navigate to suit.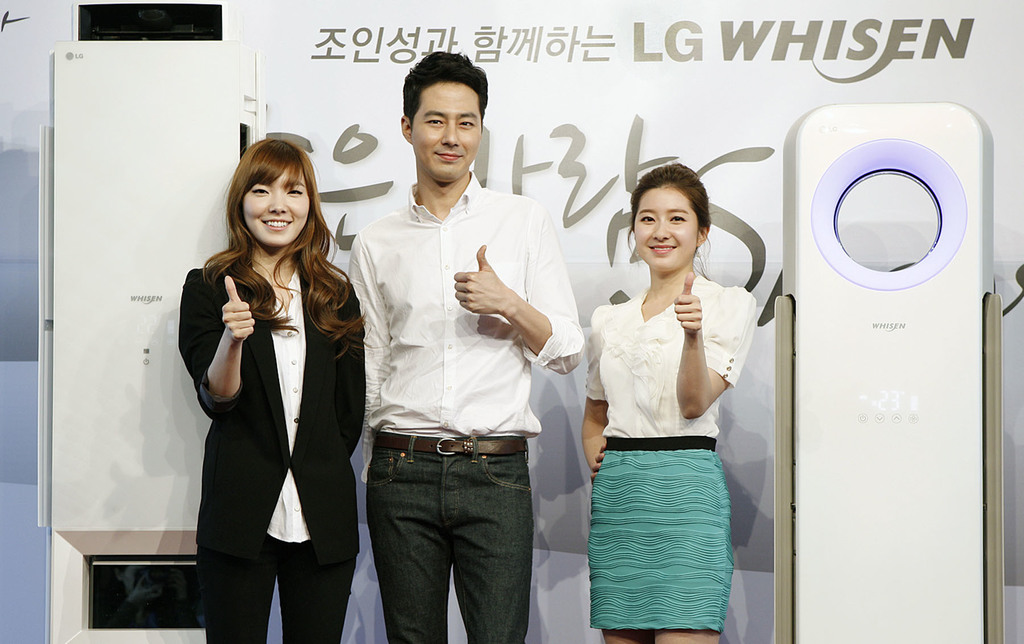
Navigation target: {"left": 175, "top": 194, "right": 375, "bottom": 631}.
